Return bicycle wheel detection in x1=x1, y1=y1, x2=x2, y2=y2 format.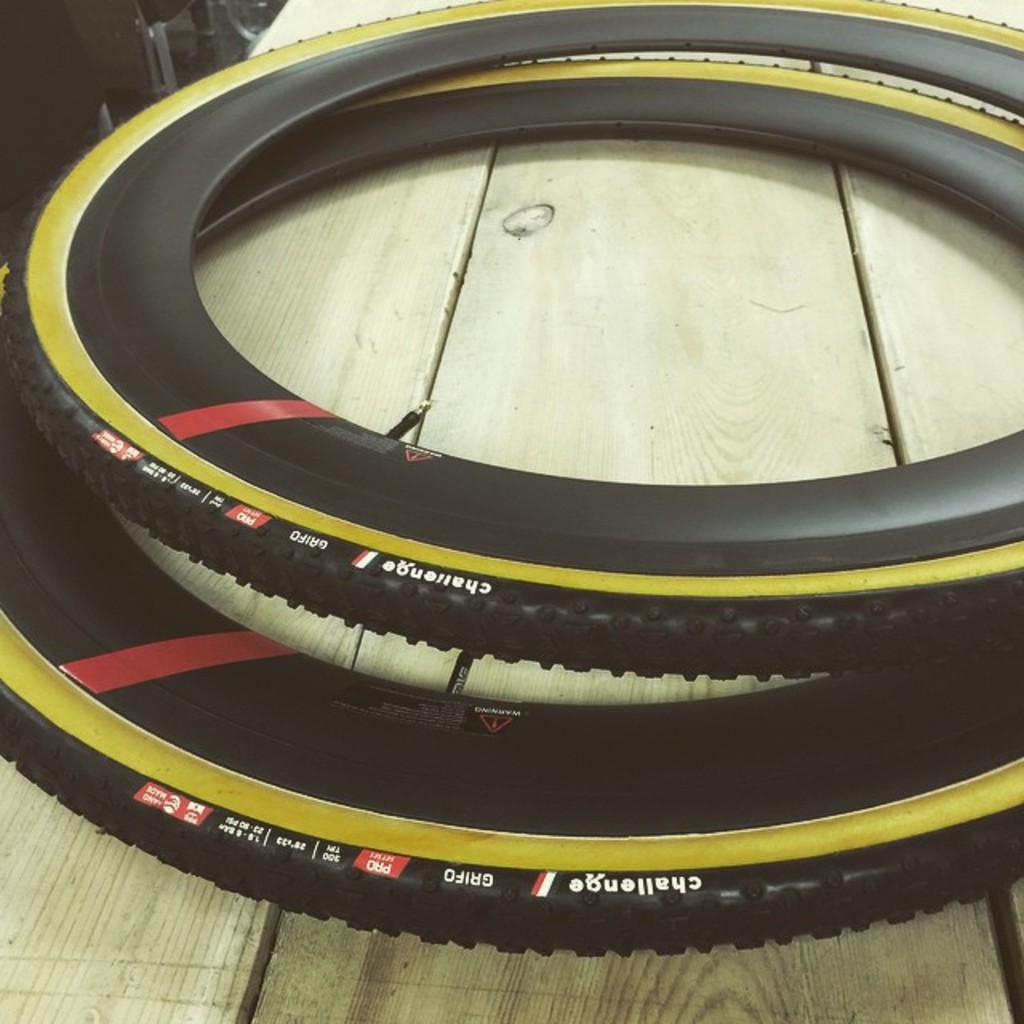
x1=0, y1=42, x2=1022, y2=970.
